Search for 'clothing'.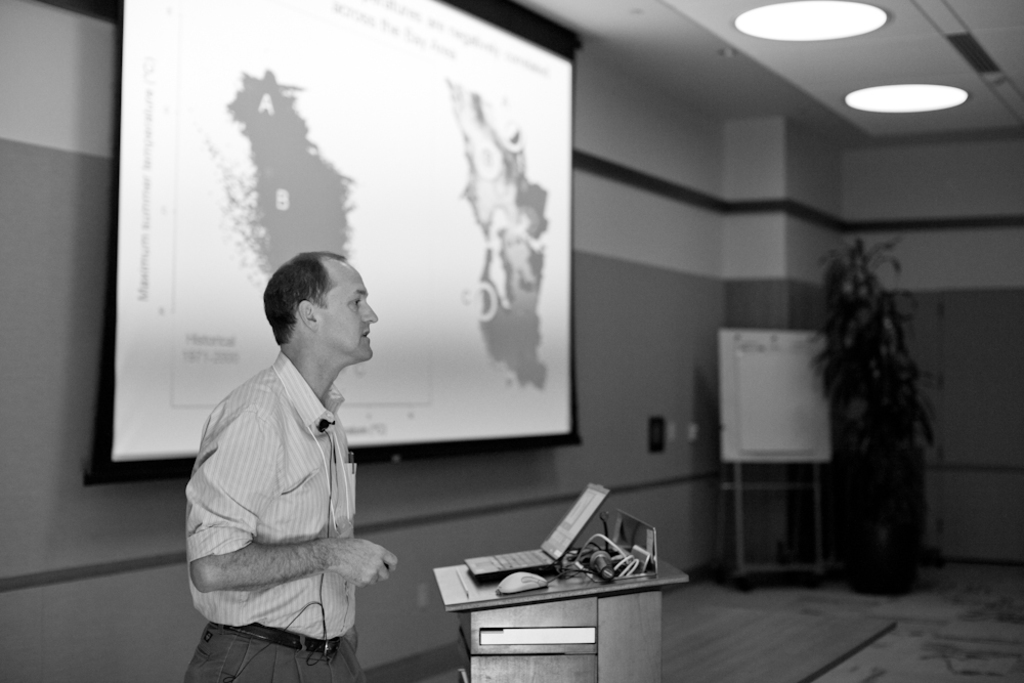
Found at l=182, t=345, r=365, b=682.
